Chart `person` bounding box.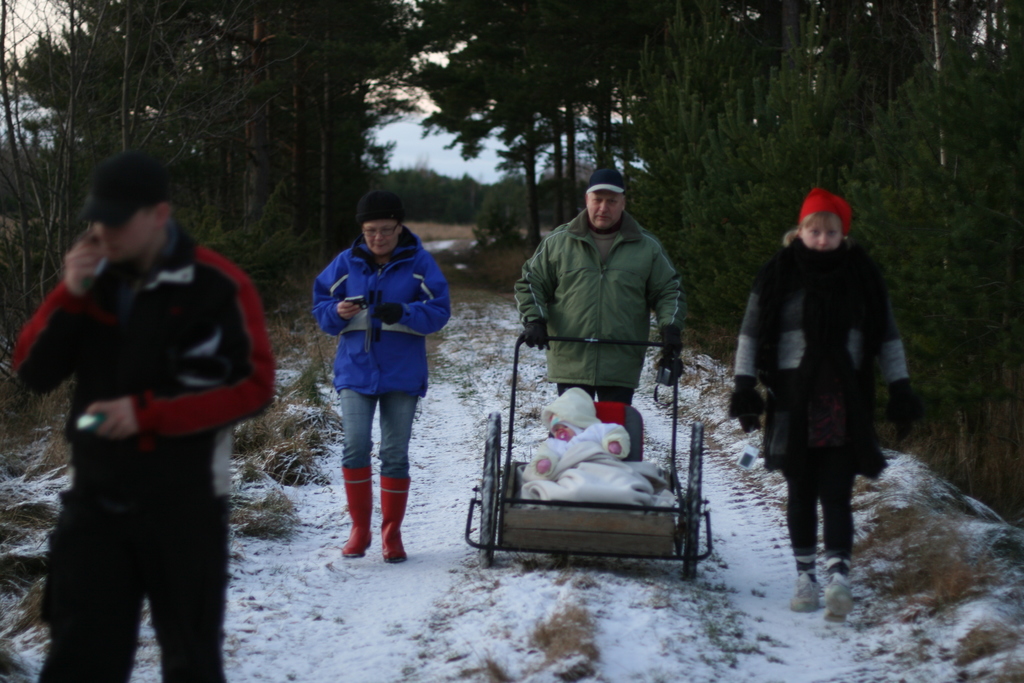
Charted: [309, 192, 451, 564].
